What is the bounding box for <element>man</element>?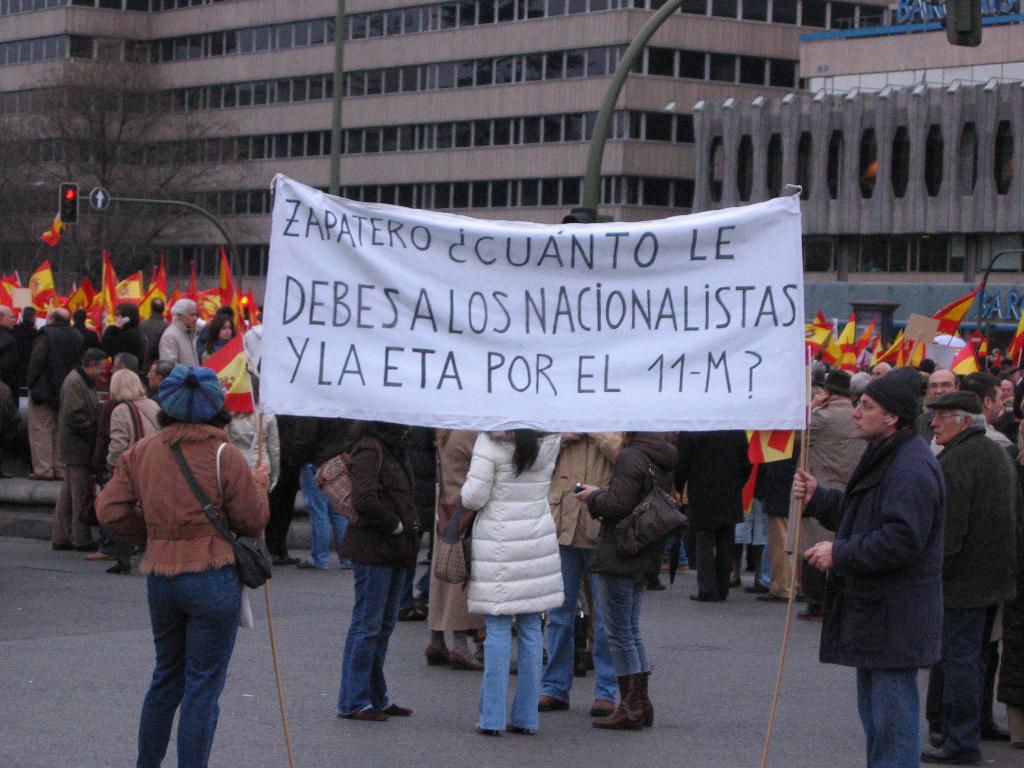
pyautogui.locateOnScreen(46, 346, 103, 547).
